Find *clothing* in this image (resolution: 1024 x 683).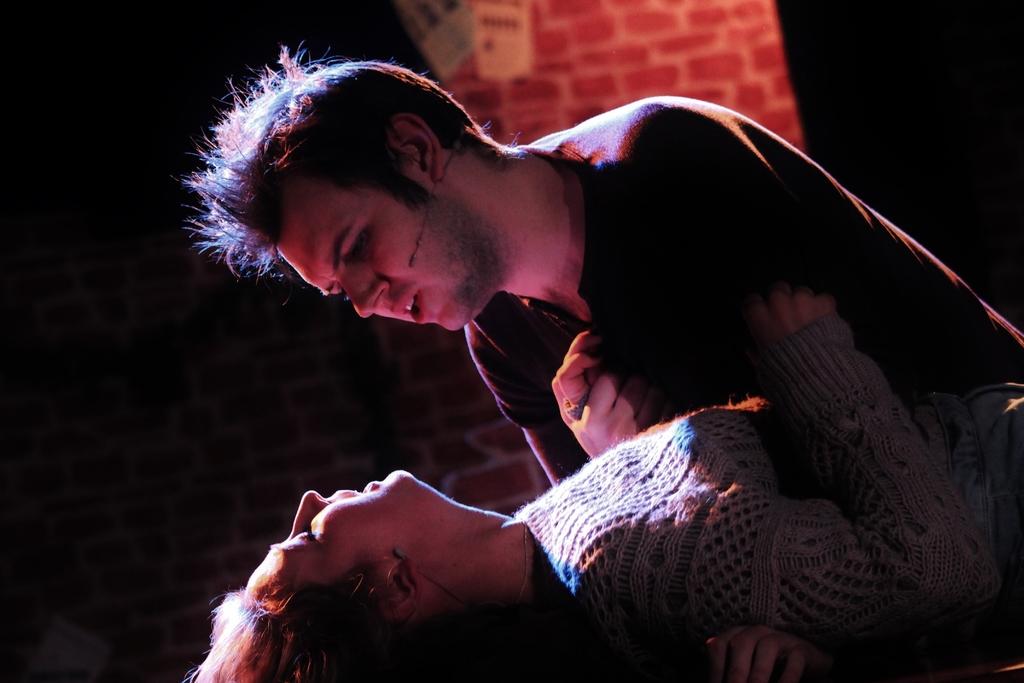
456 94 1020 472.
